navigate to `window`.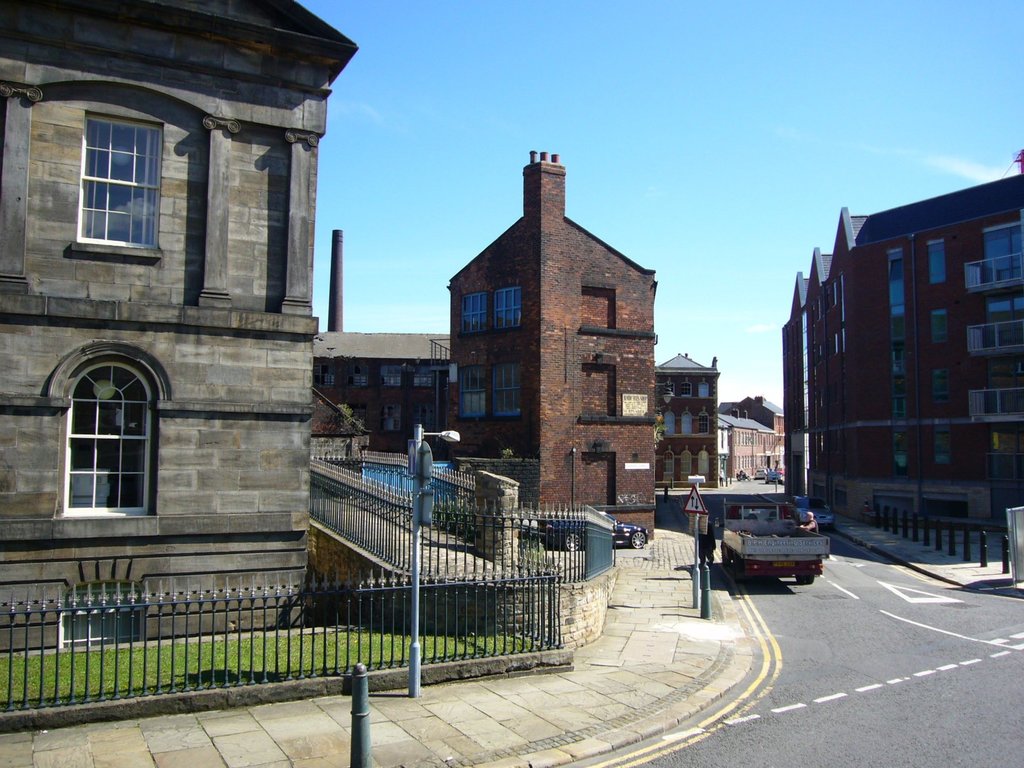
Navigation target: detection(411, 405, 432, 431).
